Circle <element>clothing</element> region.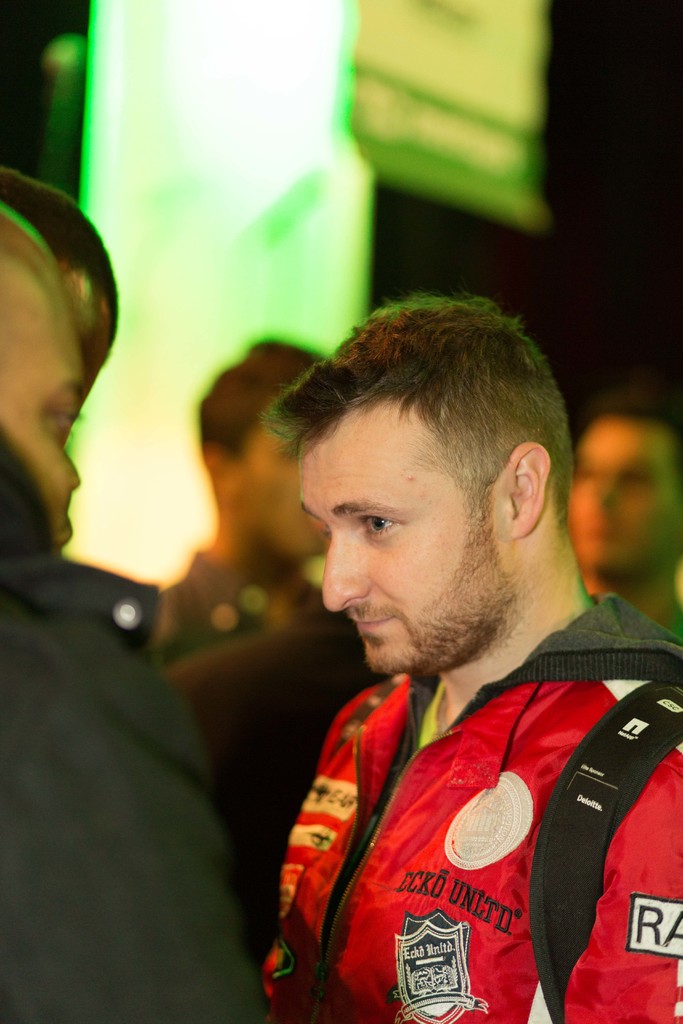
Region: (0,430,250,1023).
